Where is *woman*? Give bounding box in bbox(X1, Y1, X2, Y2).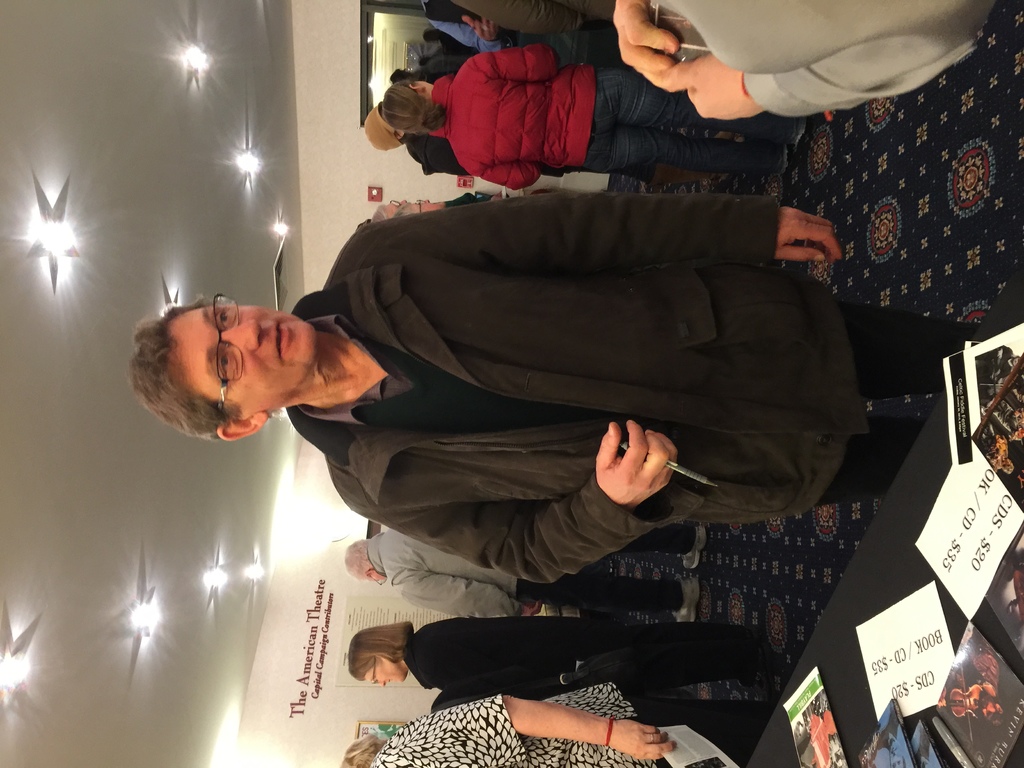
bbox(367, 33, 810, 190).
